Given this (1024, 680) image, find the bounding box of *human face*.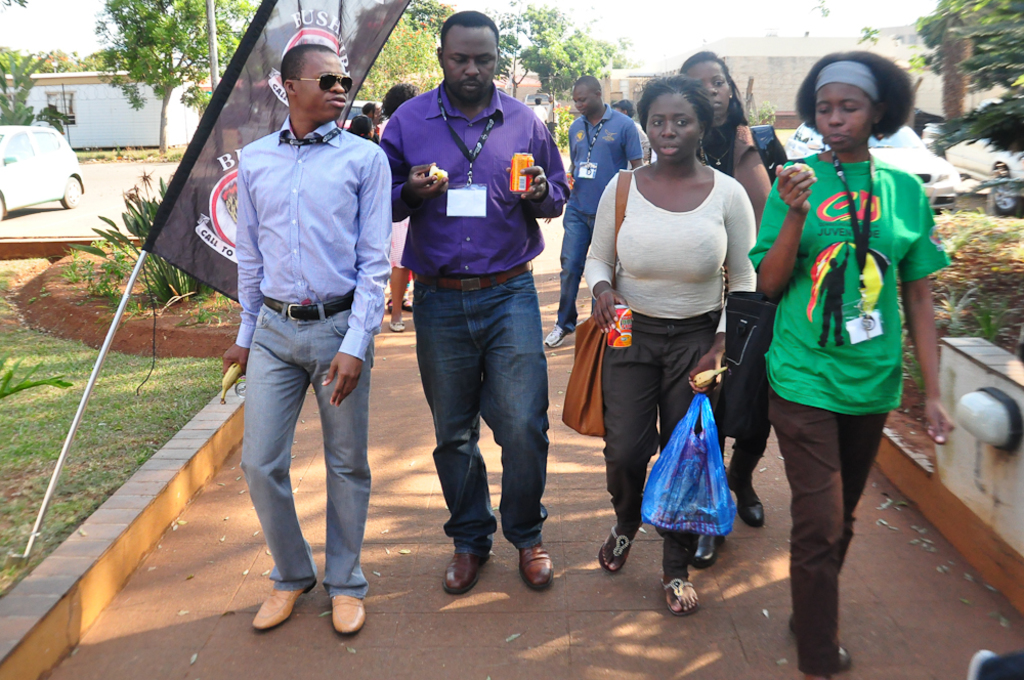
<box>811,84,880,154</box>.
